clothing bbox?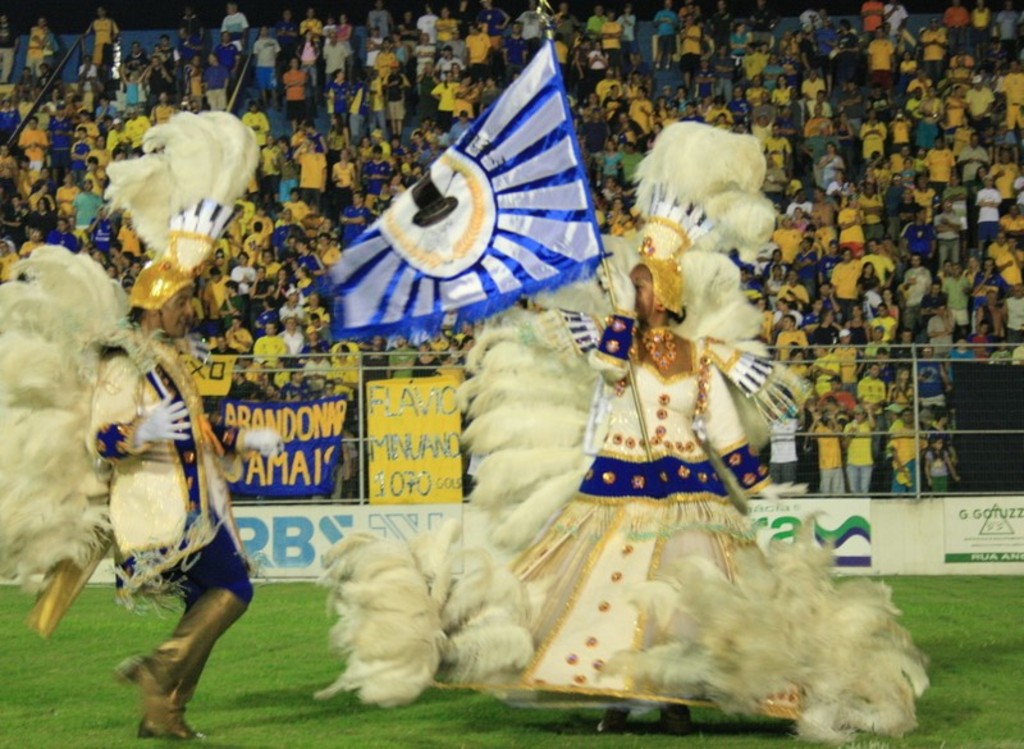
bbox=(127, 73, 147, 108)
